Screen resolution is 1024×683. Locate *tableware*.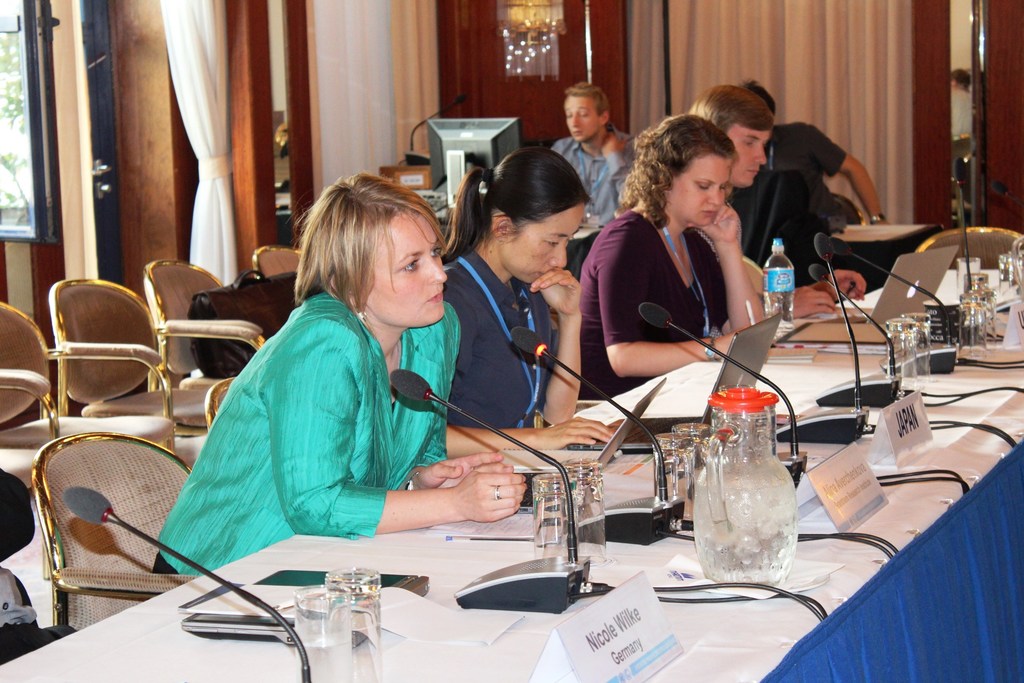
Rect(648, 434, 693, 528).
